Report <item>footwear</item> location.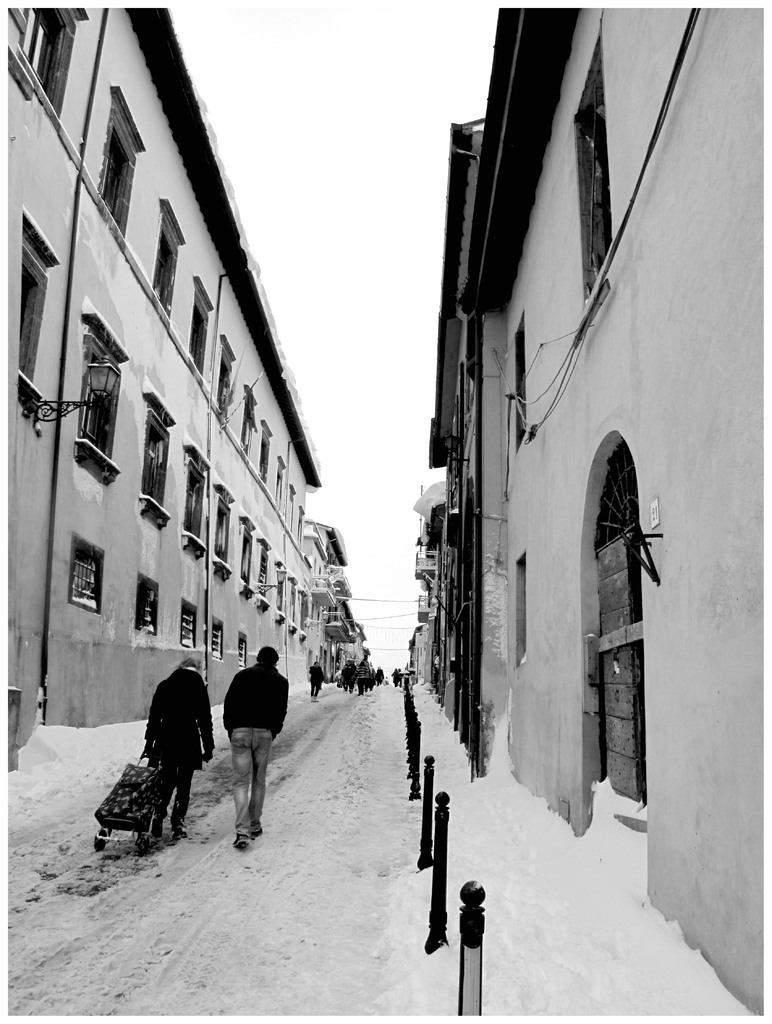
Report: {"left": 250, "top": 820, "right": 259, "bottom": 836}.
